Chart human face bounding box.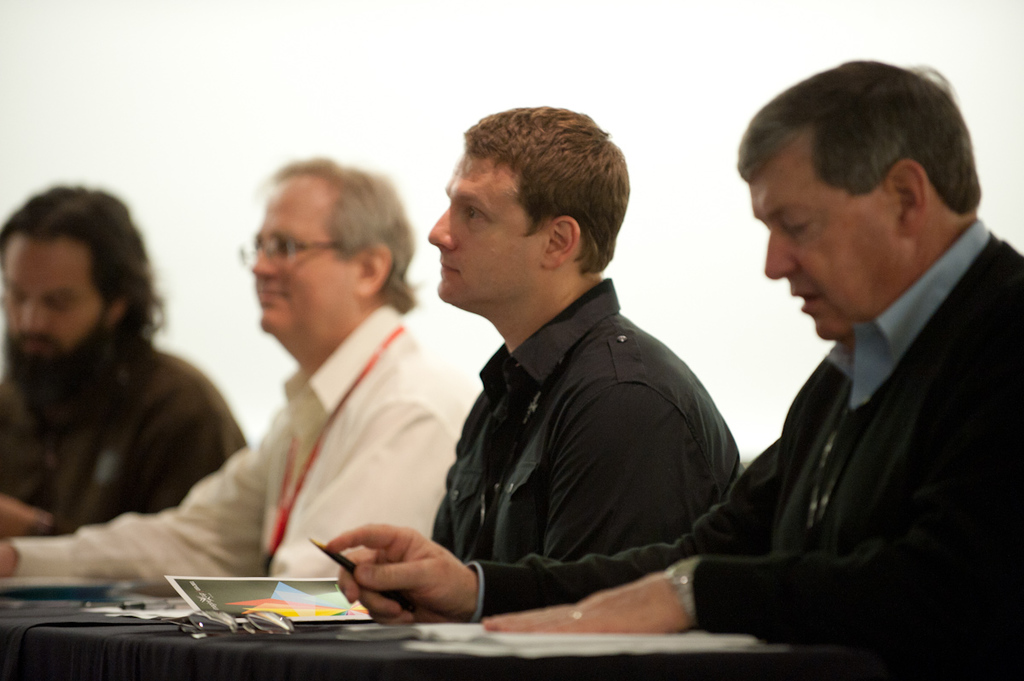
Charted: box=[0, 234, 112, 382].
